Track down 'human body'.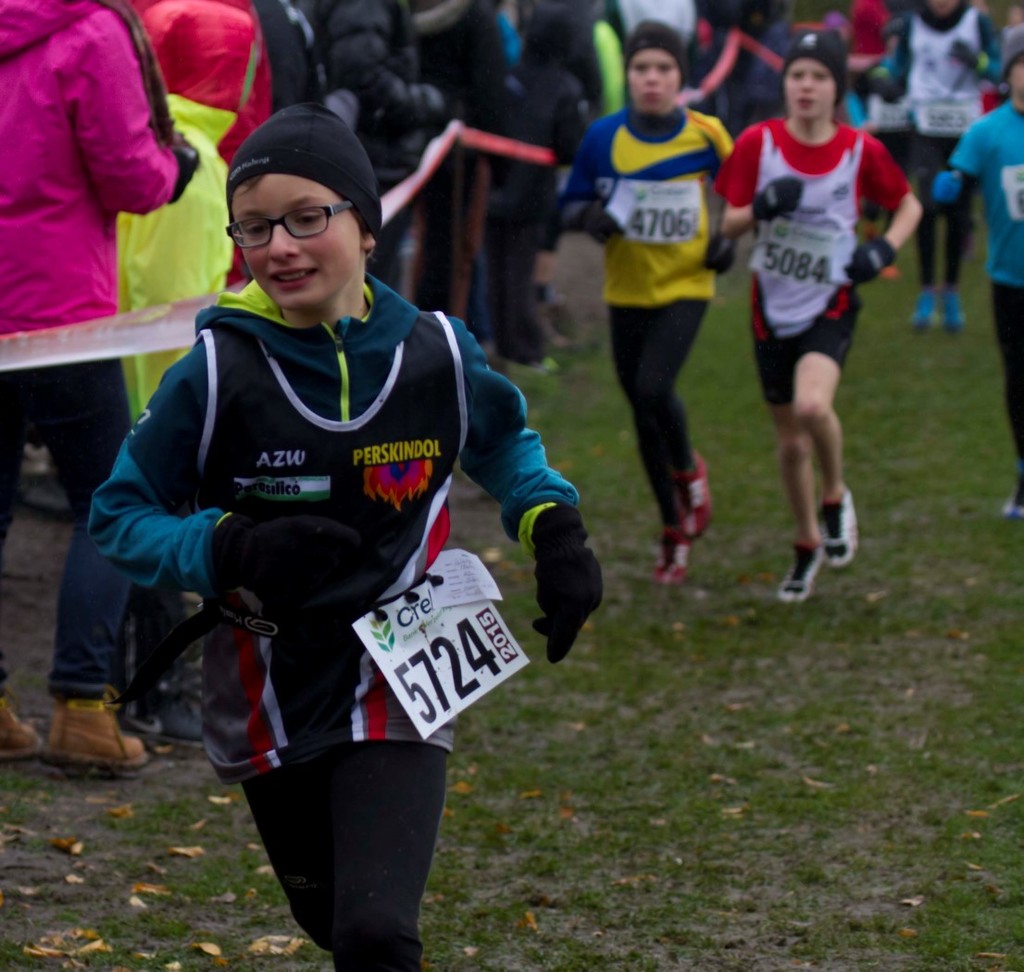
Tracked to crop(729, 117, 925, 612).
